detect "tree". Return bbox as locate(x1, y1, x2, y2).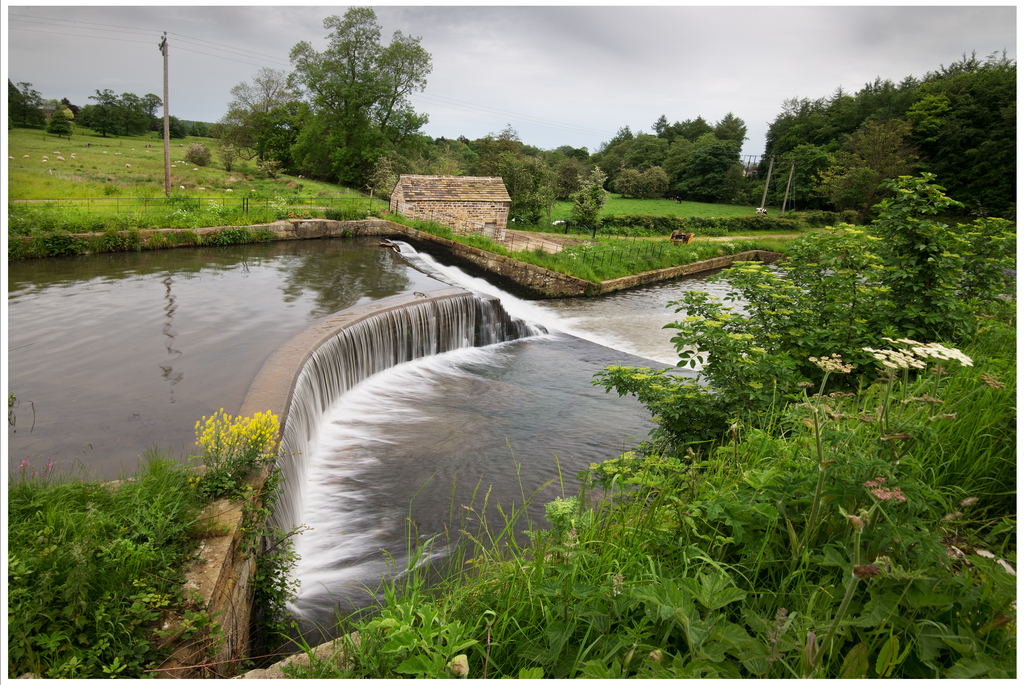
locate(45, 108, 73, 140).
